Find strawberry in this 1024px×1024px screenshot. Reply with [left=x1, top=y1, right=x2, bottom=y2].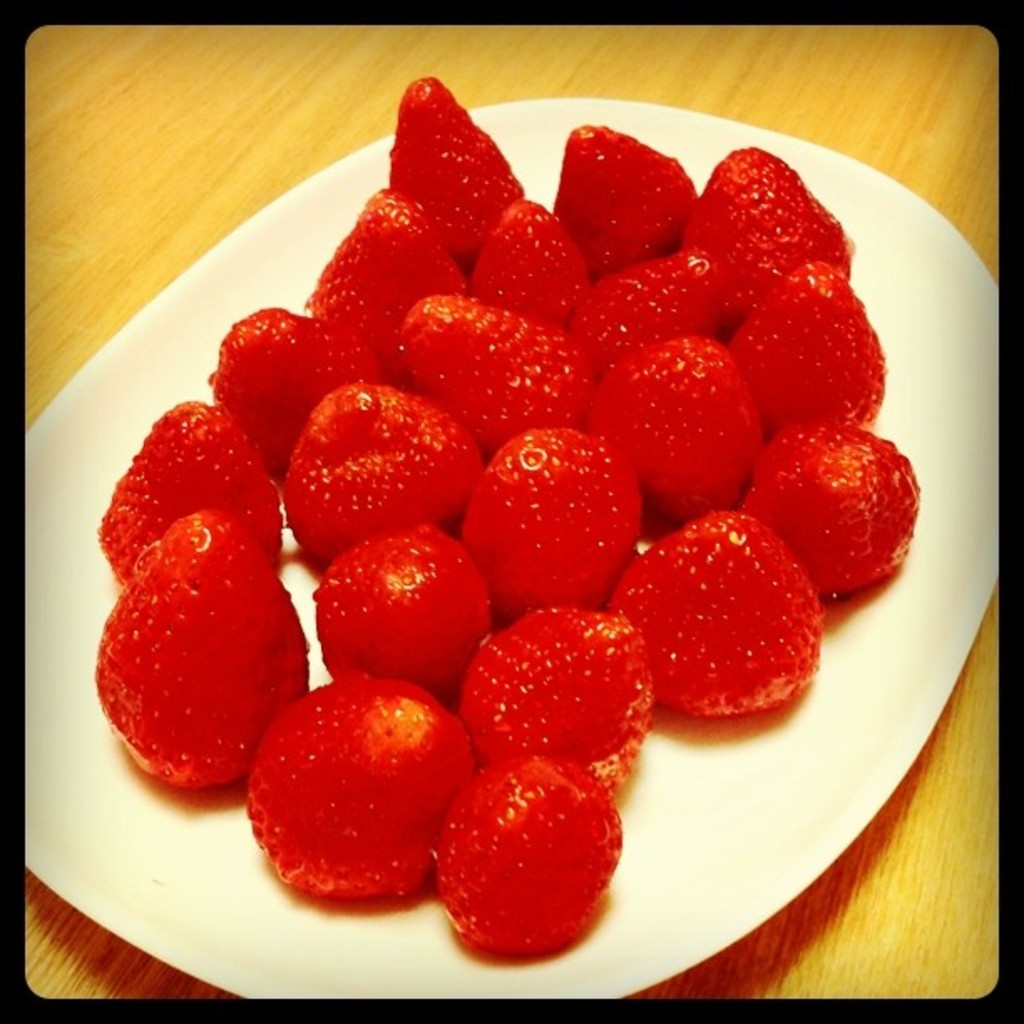
[left=100, top=522, right=303, bottom=786].
